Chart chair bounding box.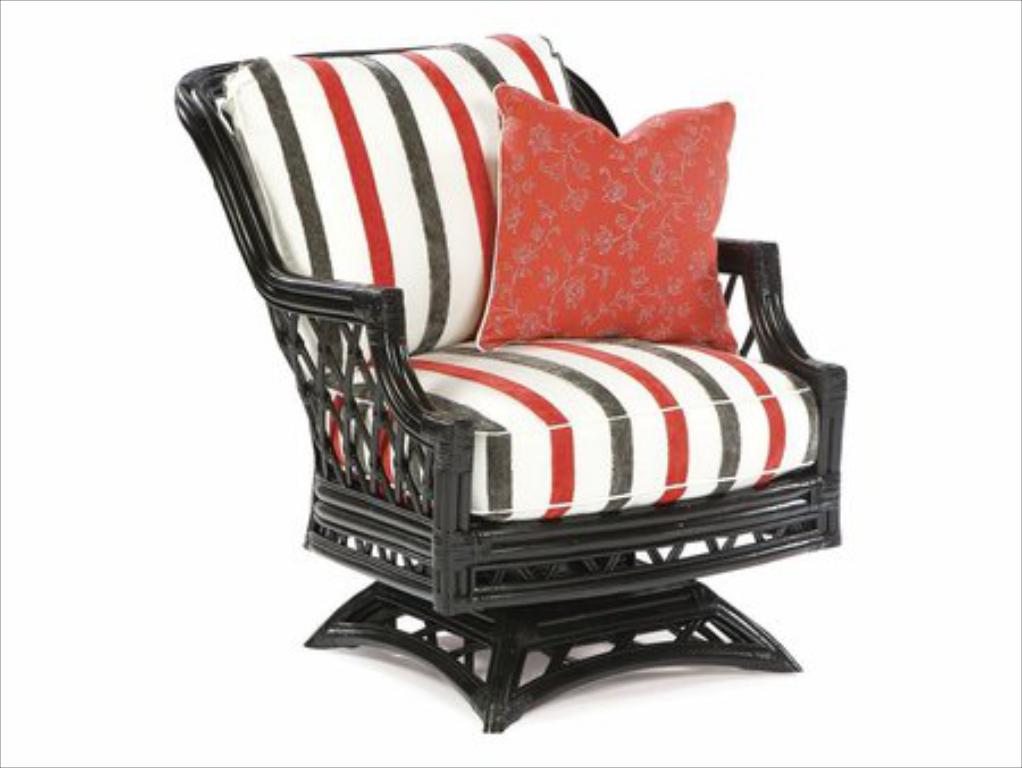
Charted: bbox=(186, 59, 822, 761).
